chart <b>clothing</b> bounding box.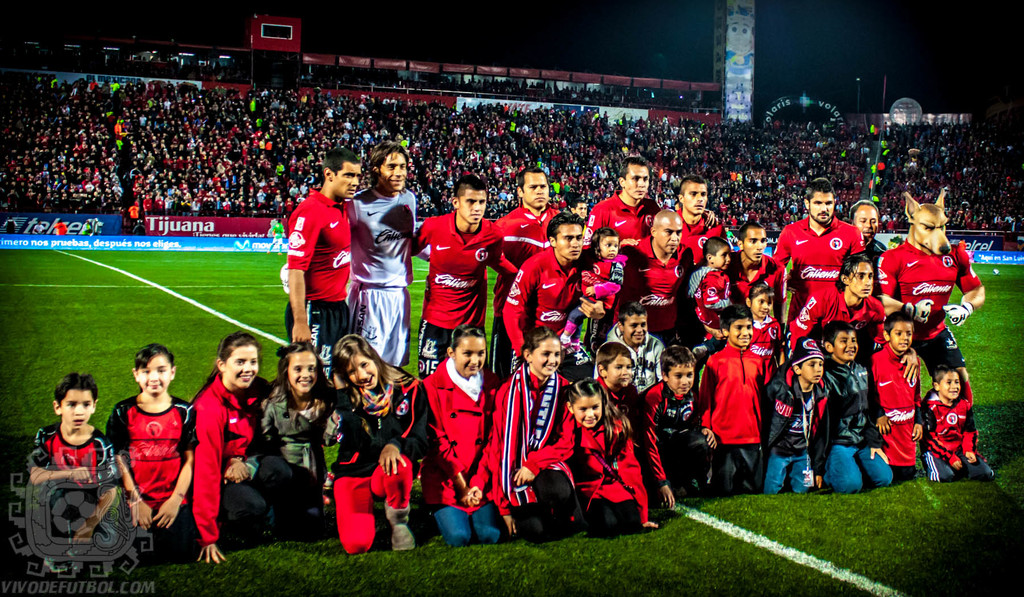
Charted: {"left": 711, "top": 328, "right": 777, "bottom": 481}.
